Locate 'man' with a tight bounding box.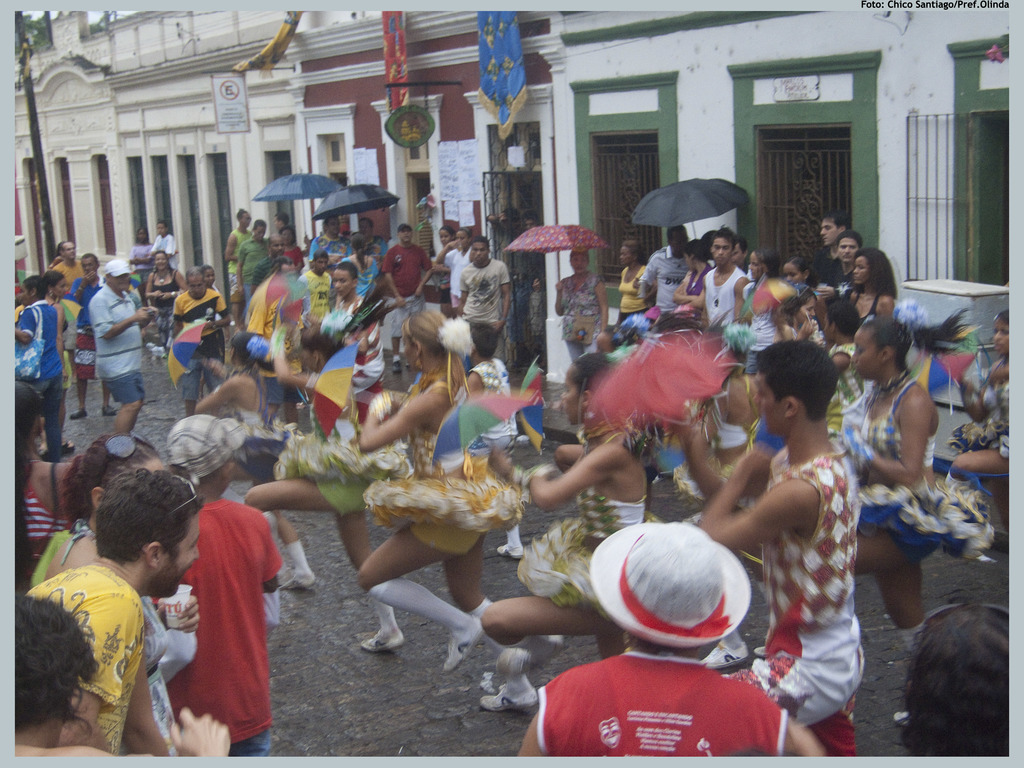
(x1=244, y1=257, x2=319, y2=439).
